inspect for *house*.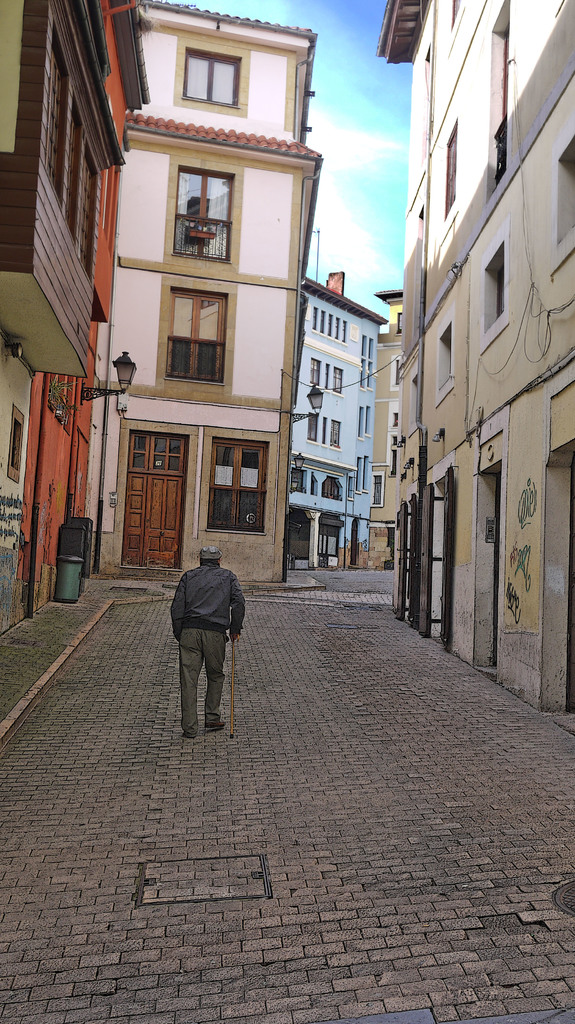
Inspection: <bbox>26, 26, 406, 621</bbox>.
